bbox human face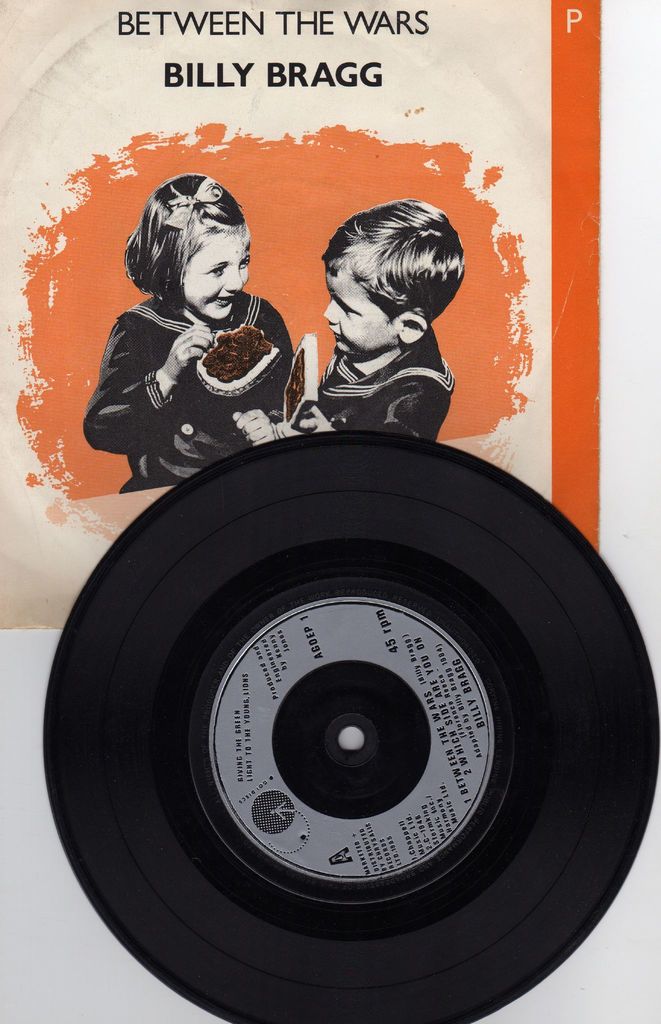
x1=324 y1=273 x2=393 y2=358
